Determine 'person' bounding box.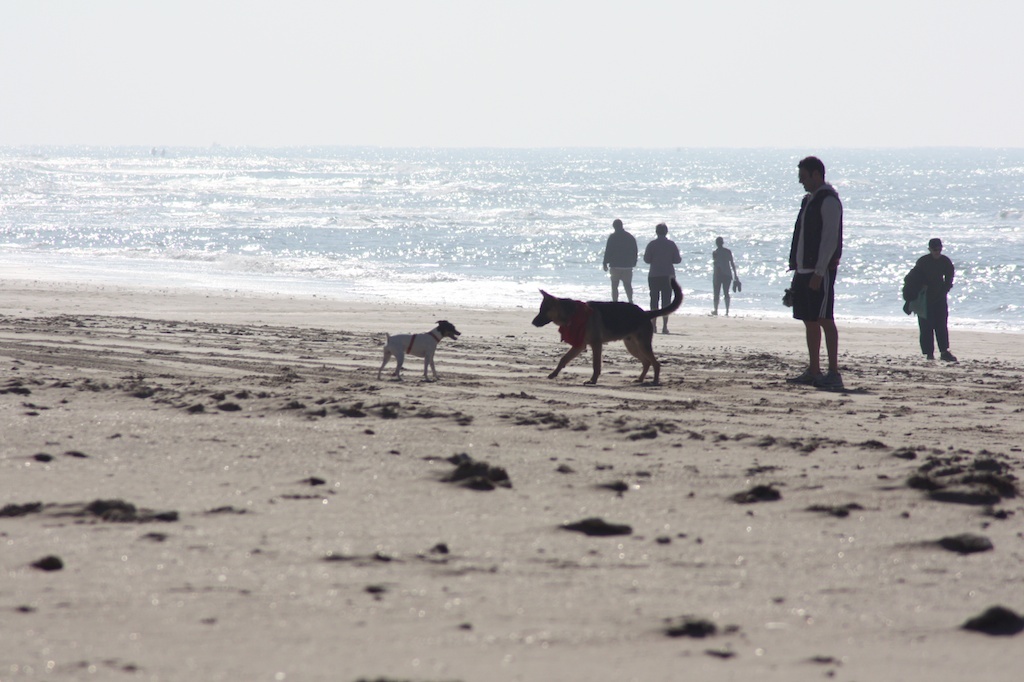
Determined: bbox(901, 232, 958, 361).
